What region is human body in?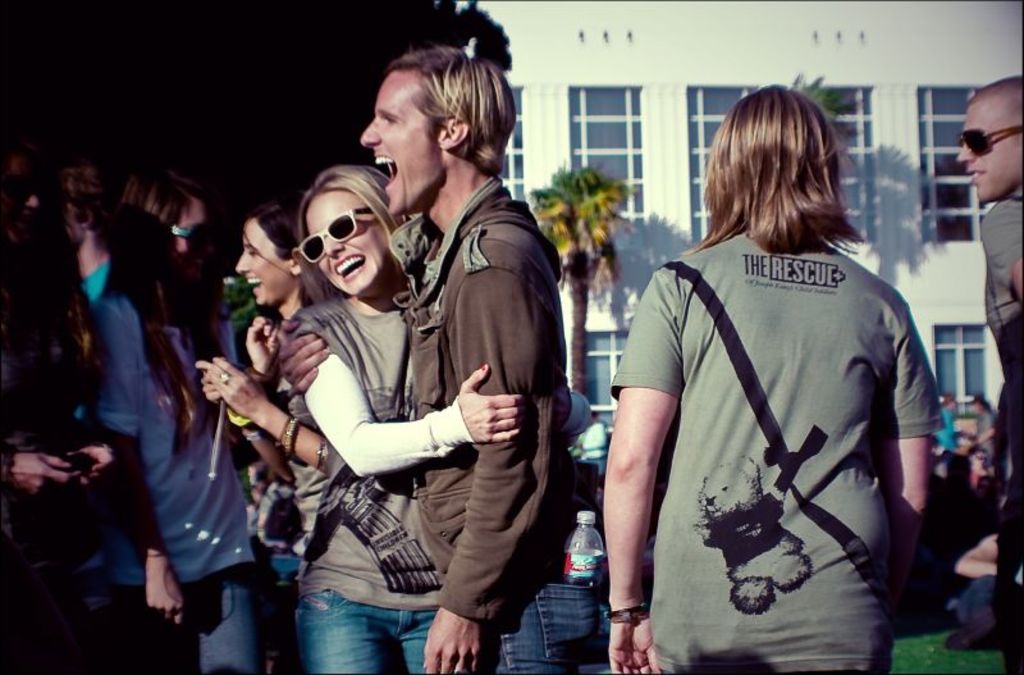
select_region(613, 96, 934, 671).
